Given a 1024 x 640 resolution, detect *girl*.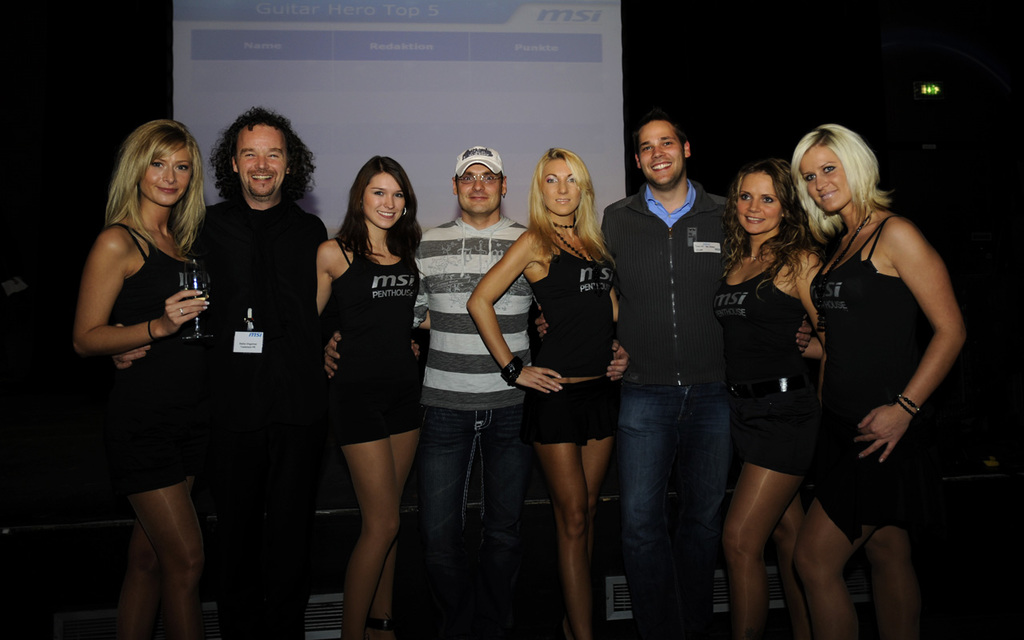
rect(795, 123, 966, 639).
